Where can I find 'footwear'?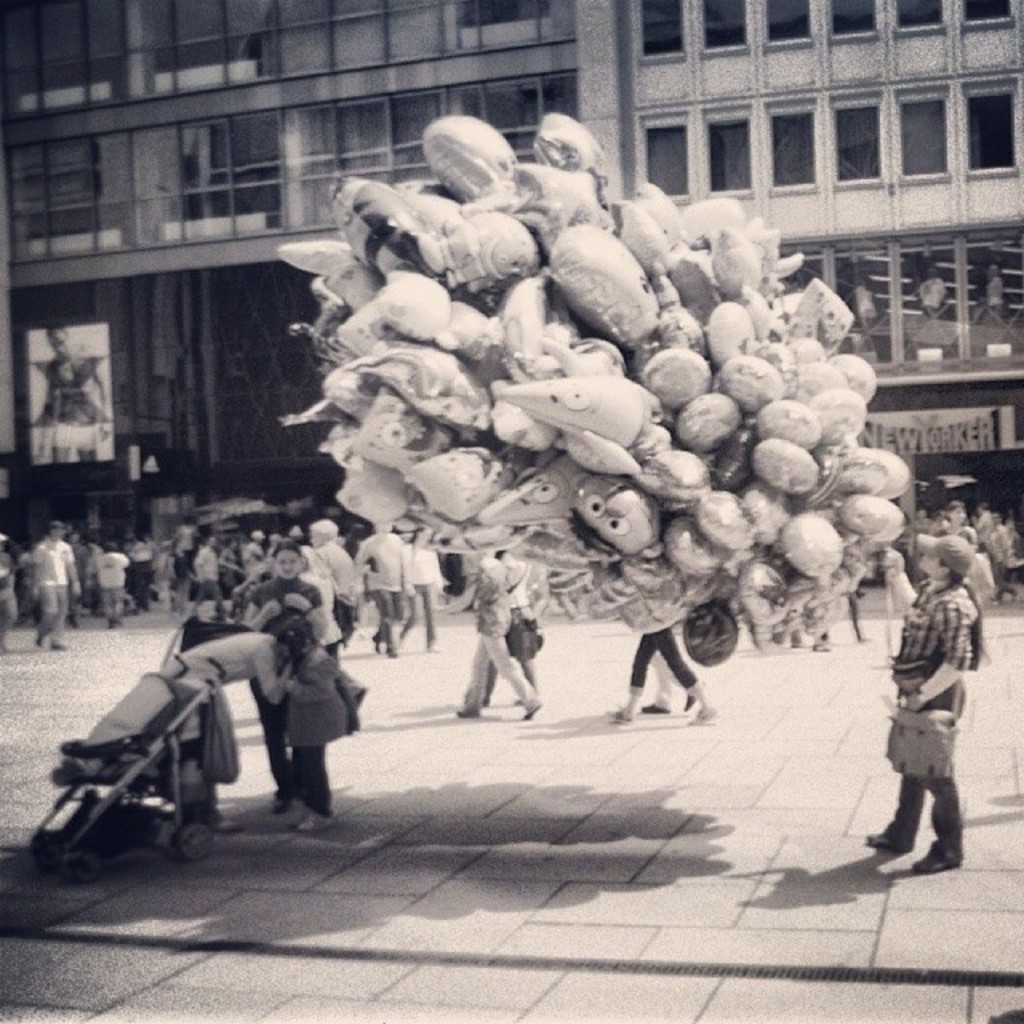
You can find it at bbox(685, 709, 712, 725).
